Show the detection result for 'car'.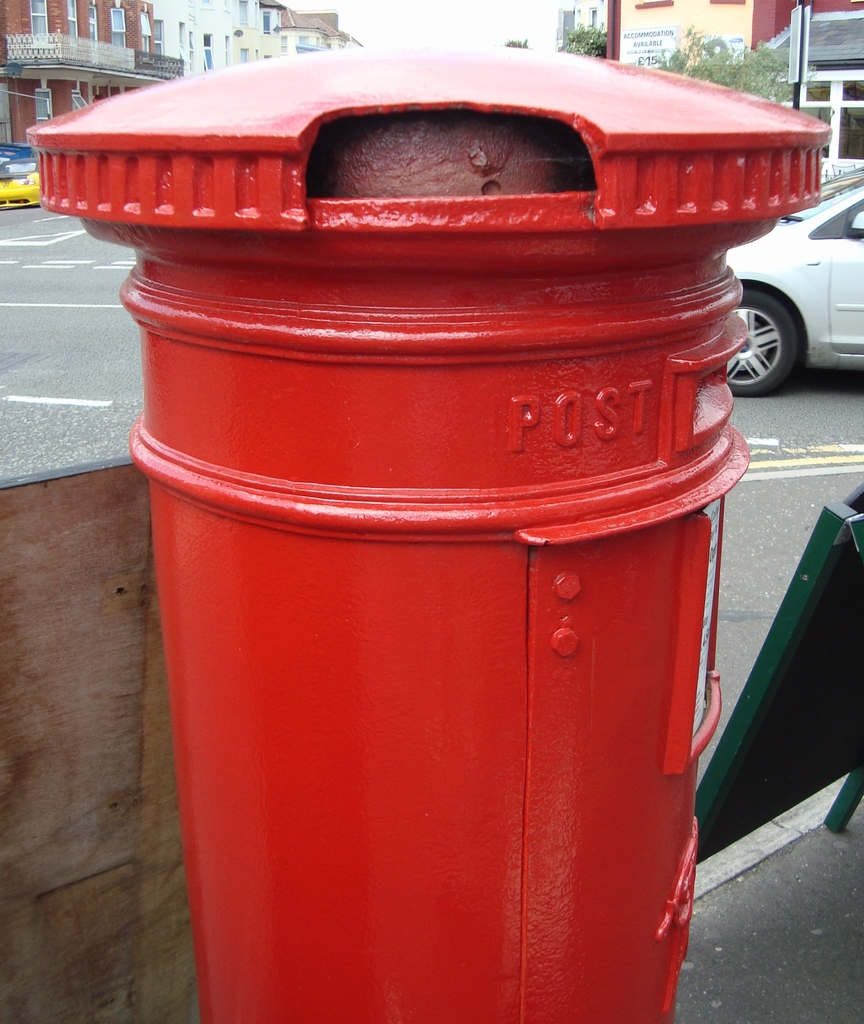
locate(0, 159, 49, 206).
